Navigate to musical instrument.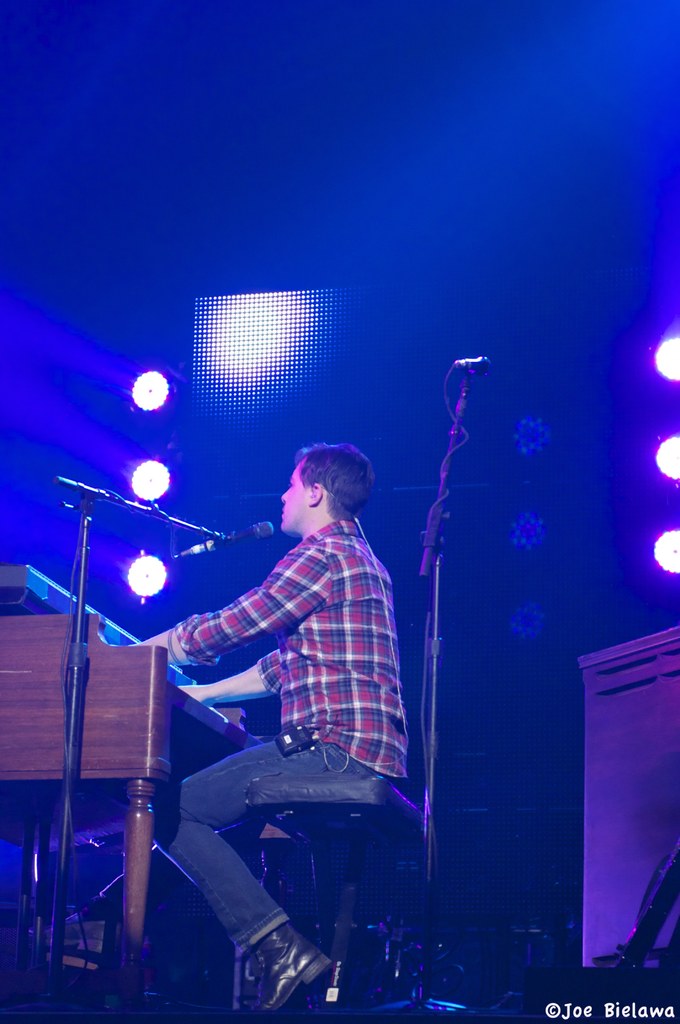
Navigation target: l=0, t=557, r=313, b=1007.
